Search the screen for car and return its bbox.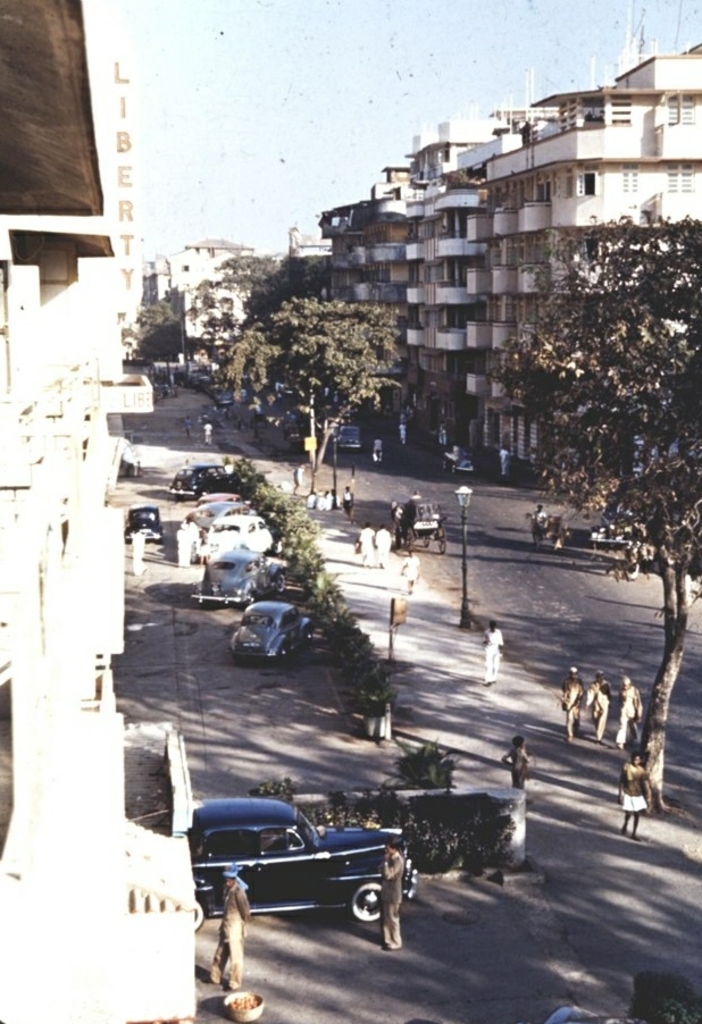
Found: BBox(193, 546, 277, 608).
